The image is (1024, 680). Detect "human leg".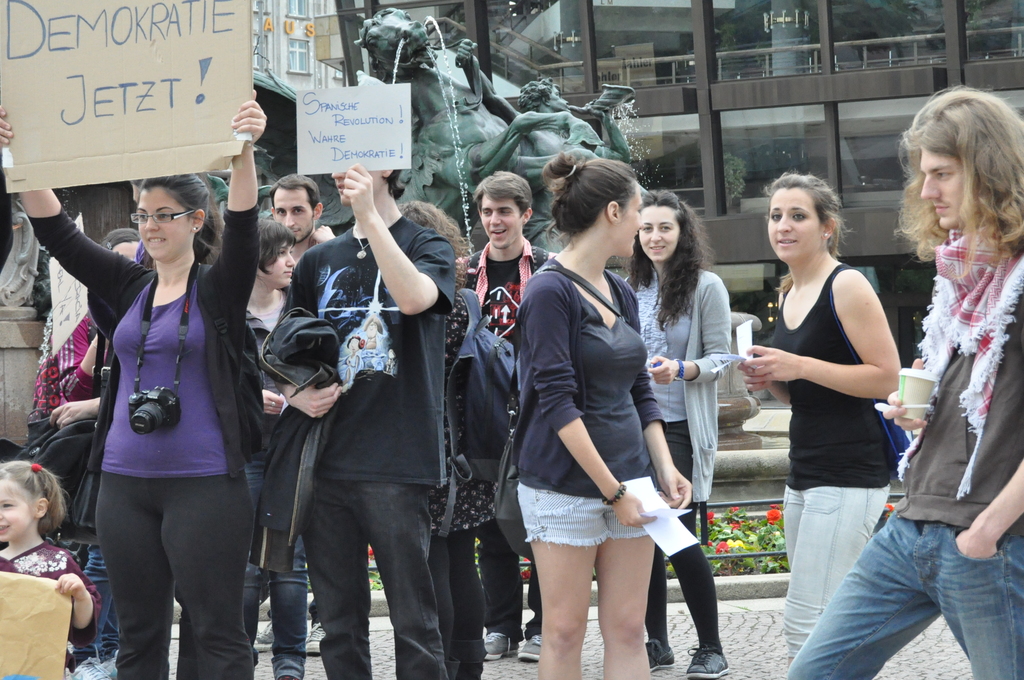
Detection: (x1=454, y1=506, x2=492, y2=679).
